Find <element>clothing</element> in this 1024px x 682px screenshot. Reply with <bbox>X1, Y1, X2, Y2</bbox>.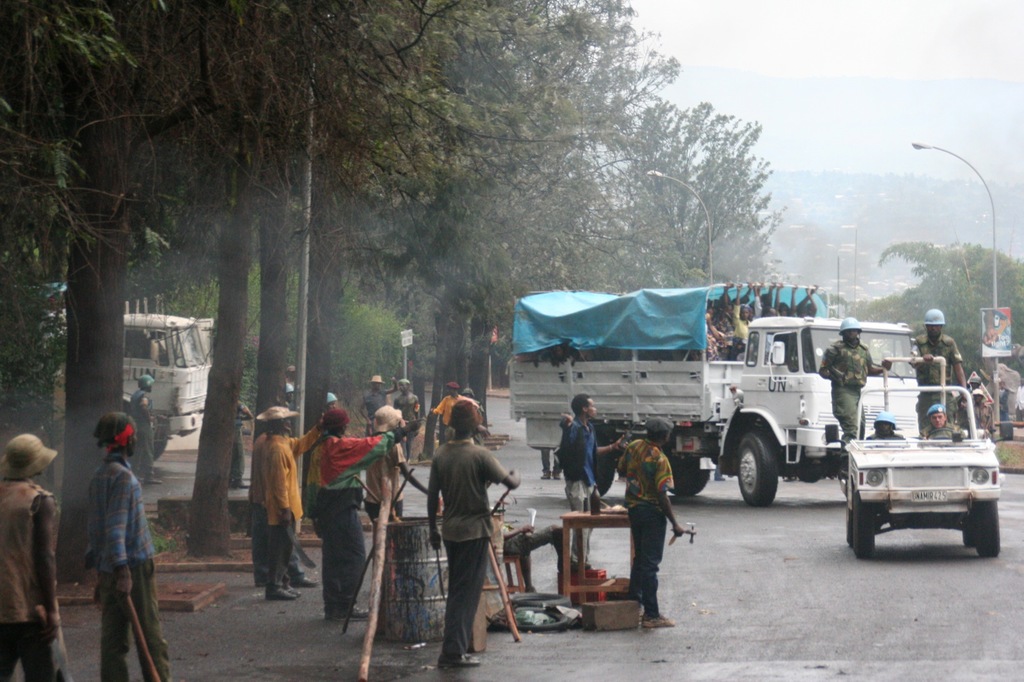
<bbox>422, 436, 515, 663</bbox>.
